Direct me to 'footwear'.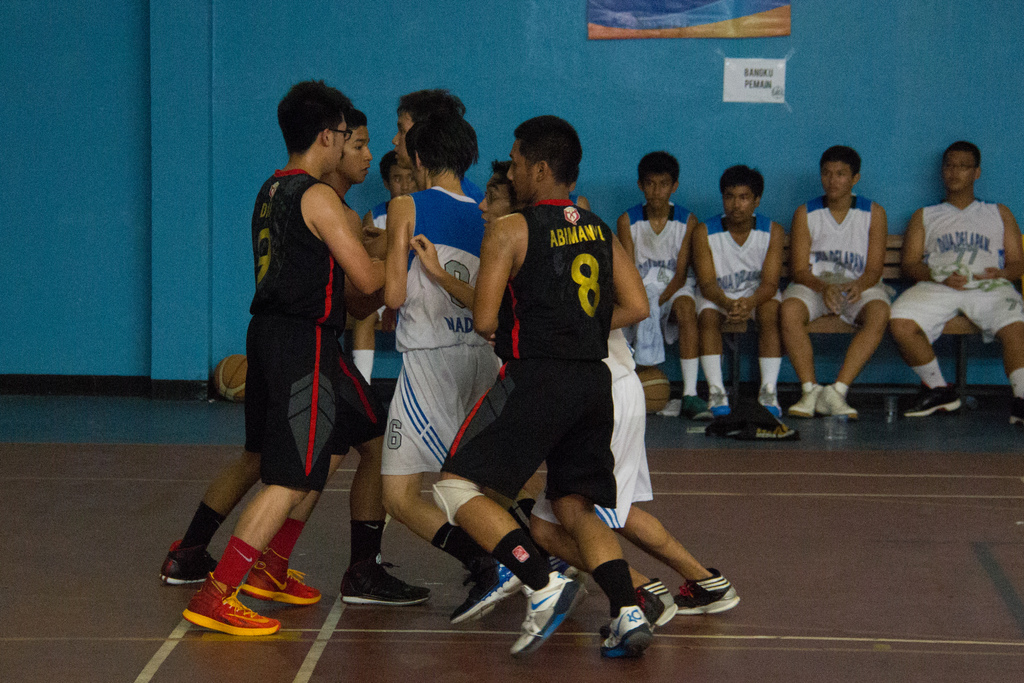
Direction: 339, 563, 431, 607.
